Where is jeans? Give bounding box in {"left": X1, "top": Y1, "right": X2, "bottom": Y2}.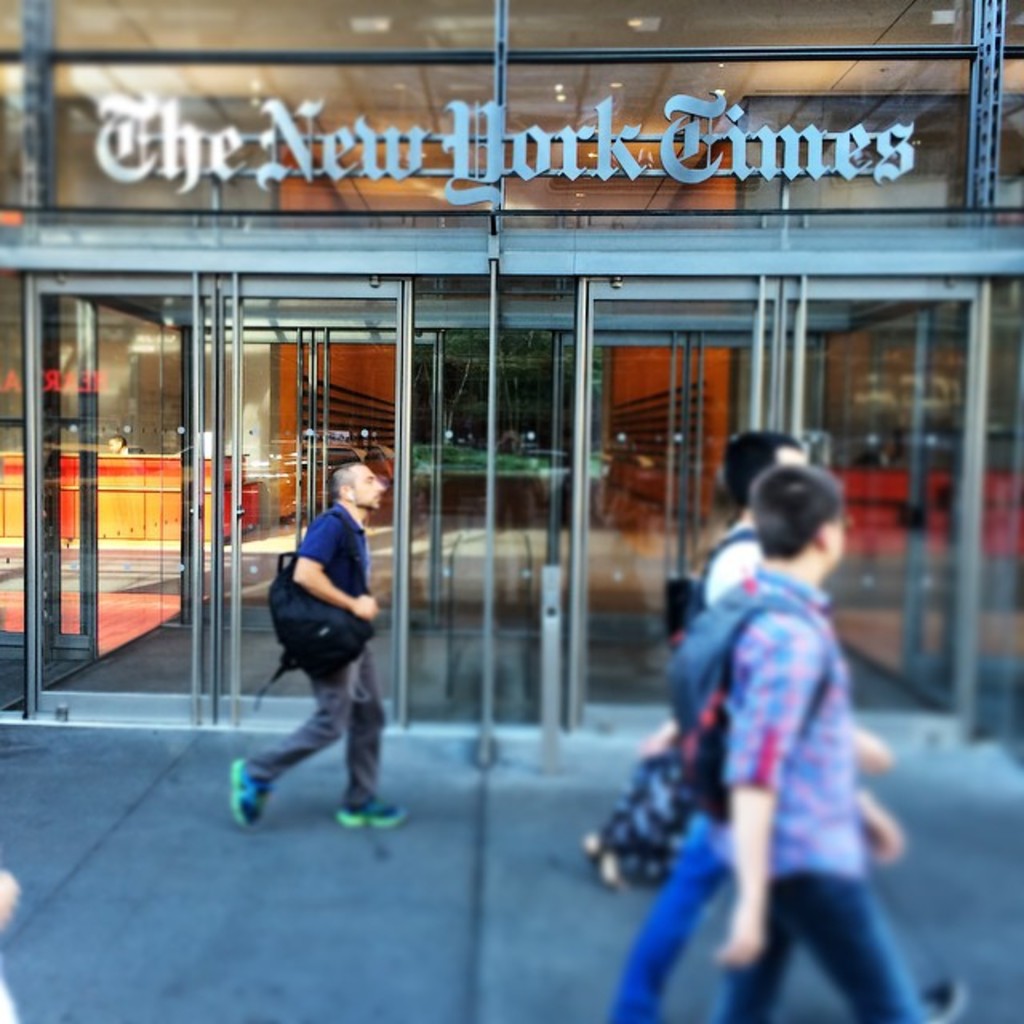
{"left": 603, "top": 806, "right": 734, "bottom": 1022}.
